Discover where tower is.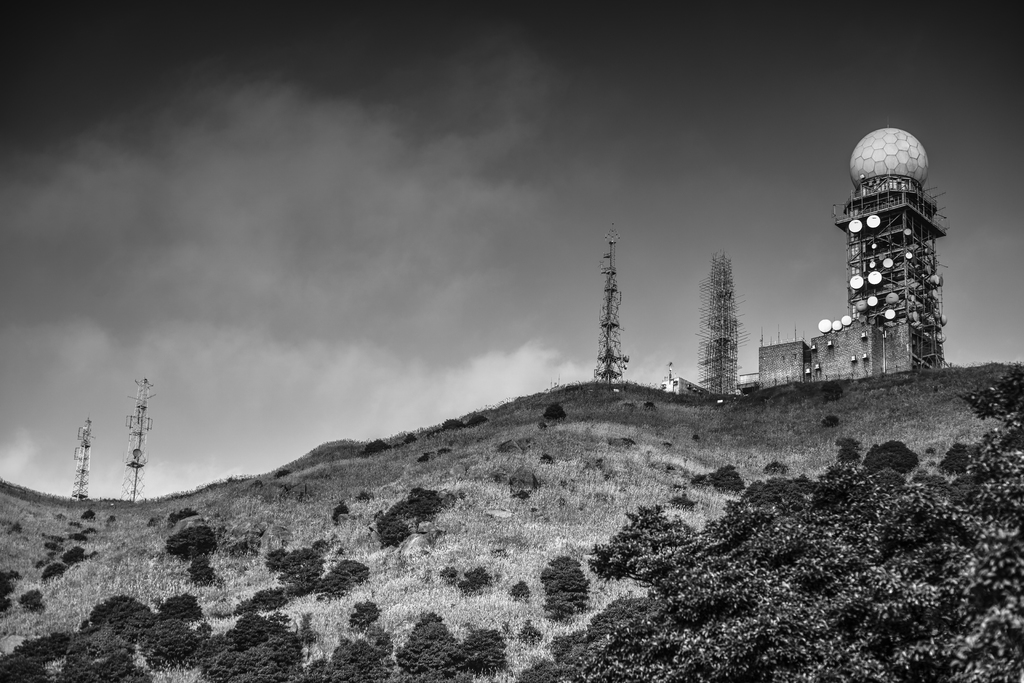
Discovered at box(68, 421, 95, 499).
